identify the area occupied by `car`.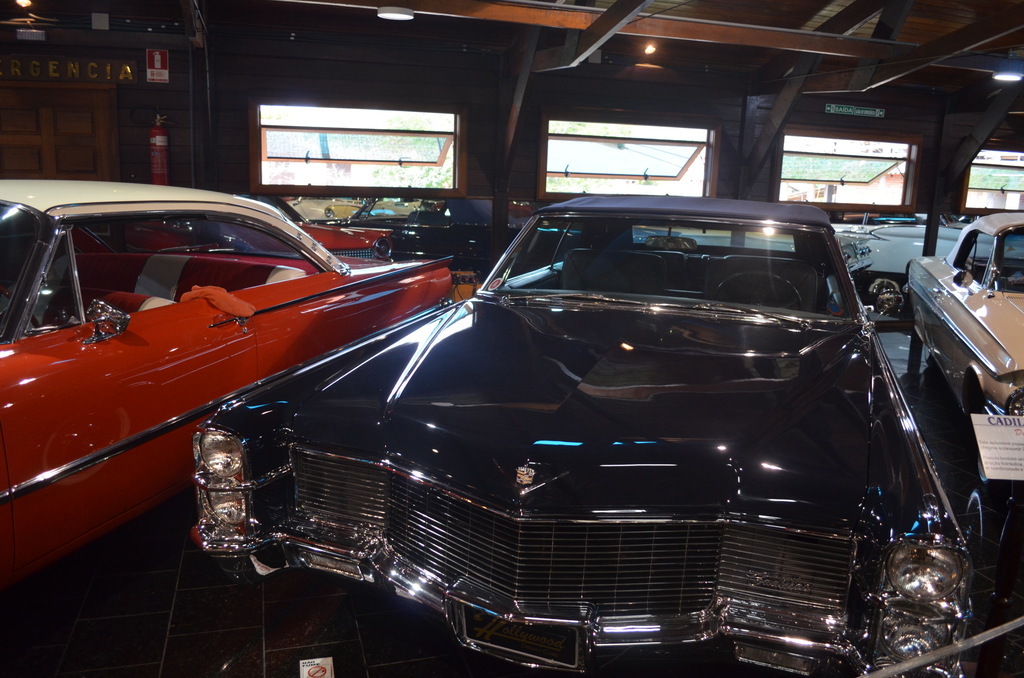
Area: rect(0, 179, 458, 595).
